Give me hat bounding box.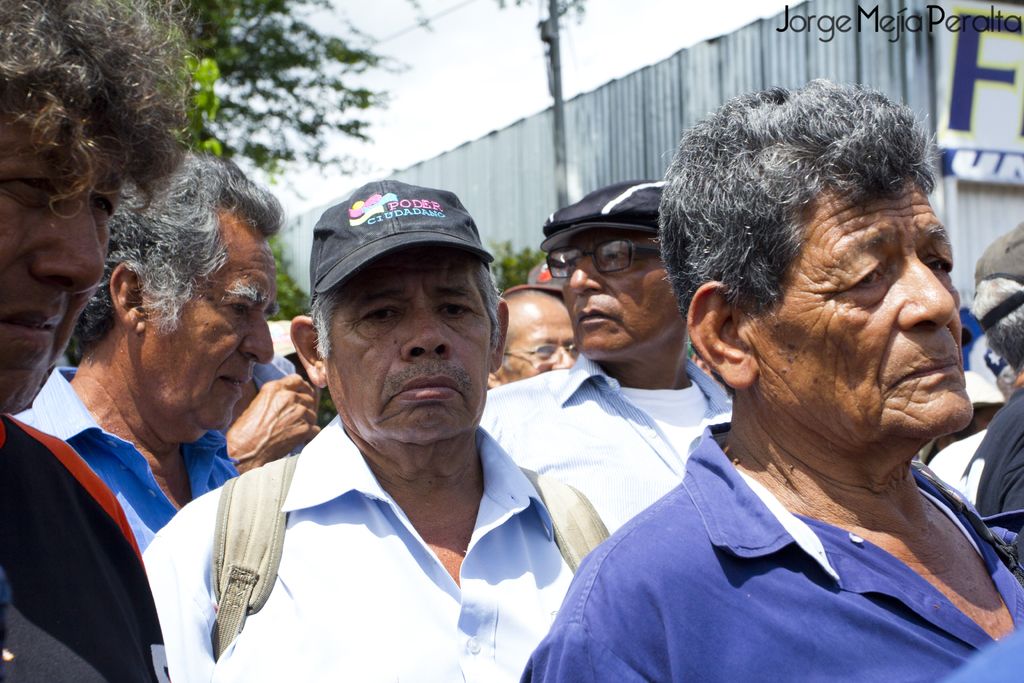
rect(540, 177, 670, 248).
